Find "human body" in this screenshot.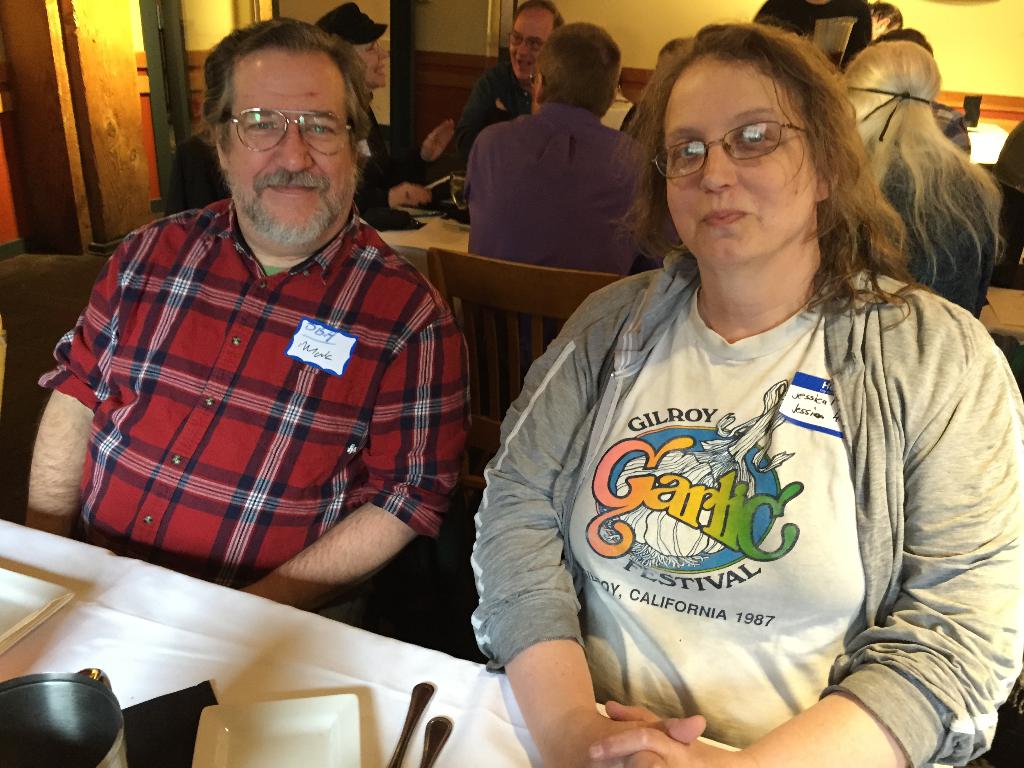
The bounding box for "human body" is 465 103 659 426.
